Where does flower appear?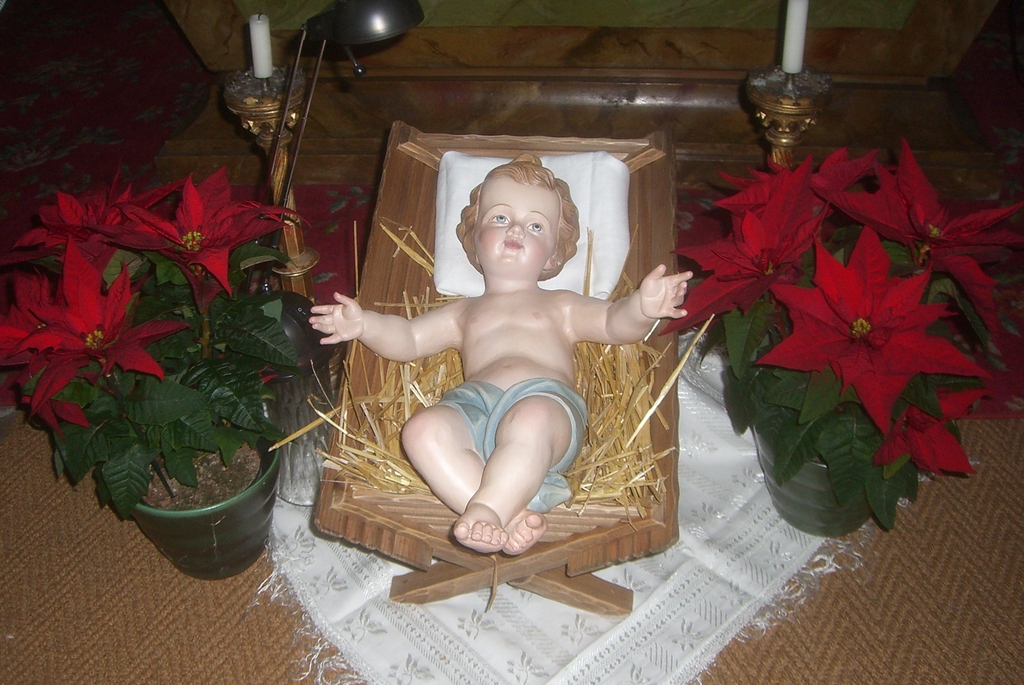
Appears at <bbox>662, 157, 808, 326</bbox>.
